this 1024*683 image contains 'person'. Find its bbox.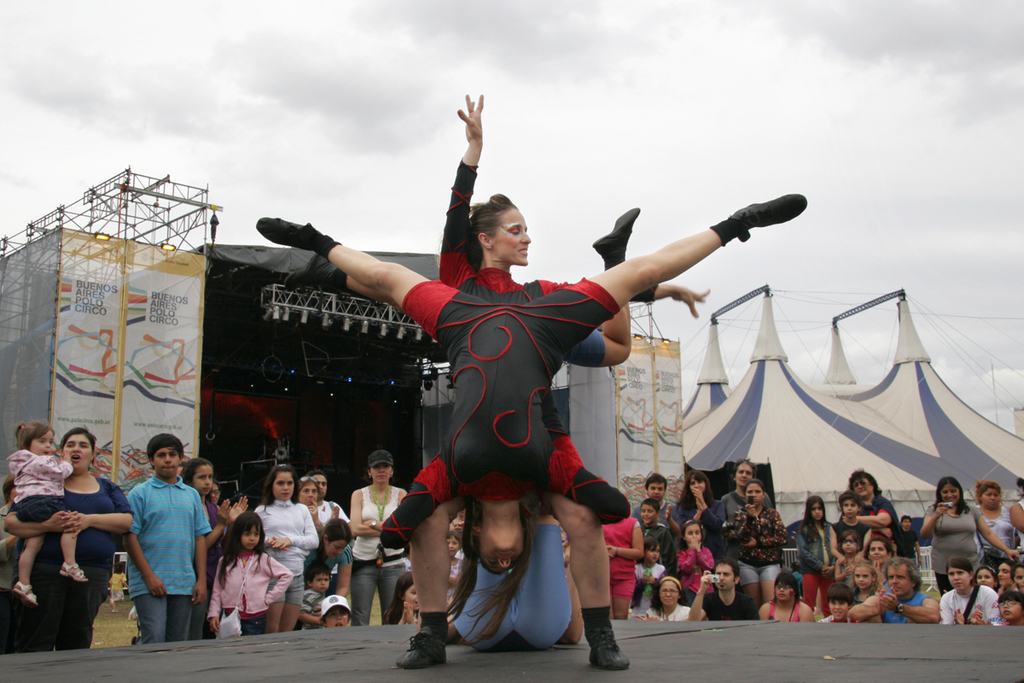
crop(630, 494, 675, 547).
